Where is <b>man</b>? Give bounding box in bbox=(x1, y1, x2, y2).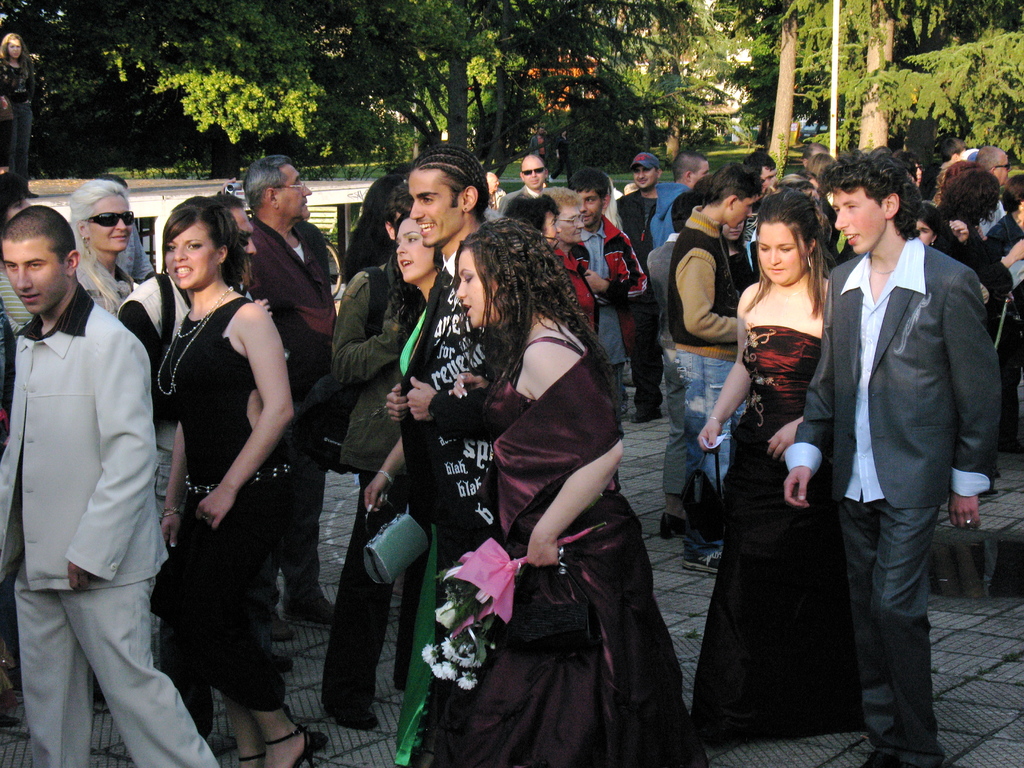
bbox=(650, 191, 696, 536).
